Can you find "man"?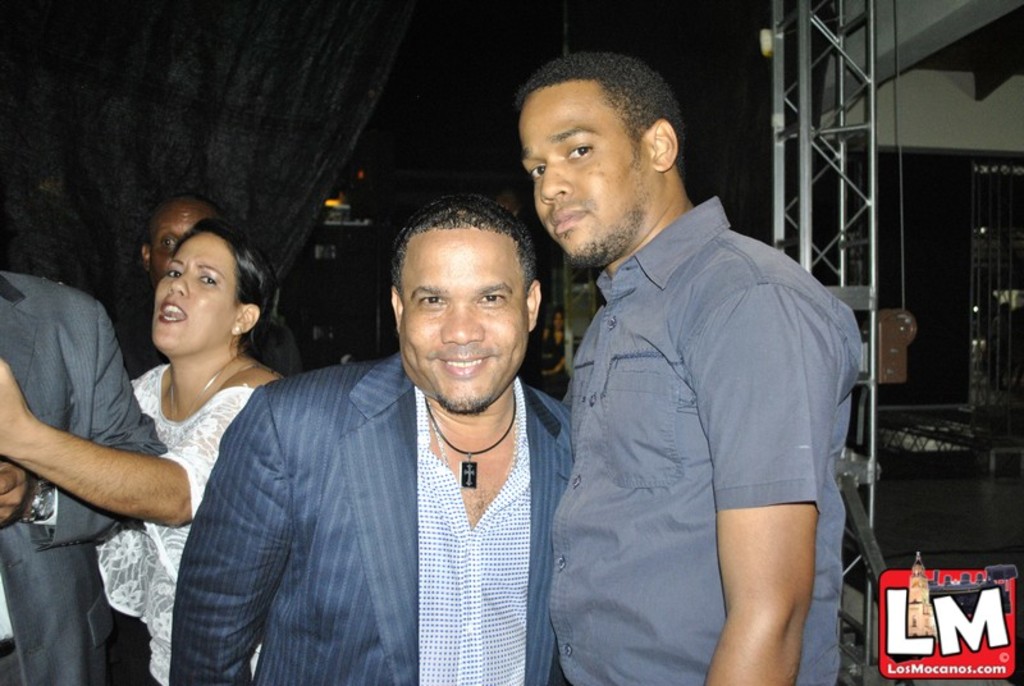
Yes, bounding box: 180, 191, 573, 685.
